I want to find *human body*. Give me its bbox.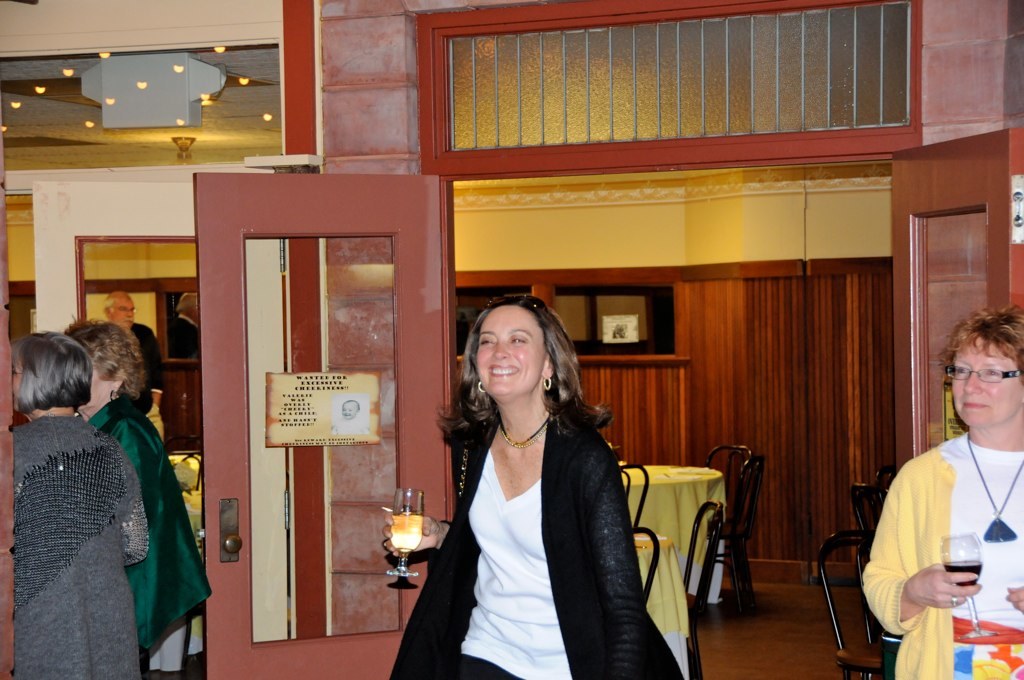
[127,321,164,442].
